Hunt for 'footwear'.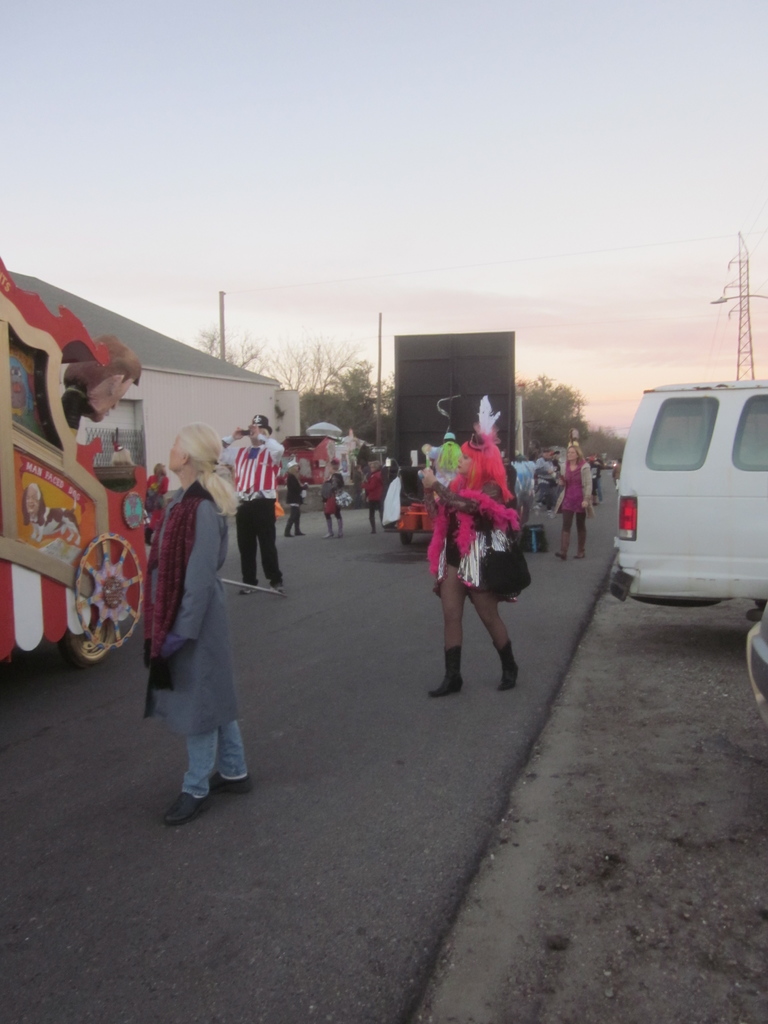
Hunted down at bbox(493, 641, 522, 689).
